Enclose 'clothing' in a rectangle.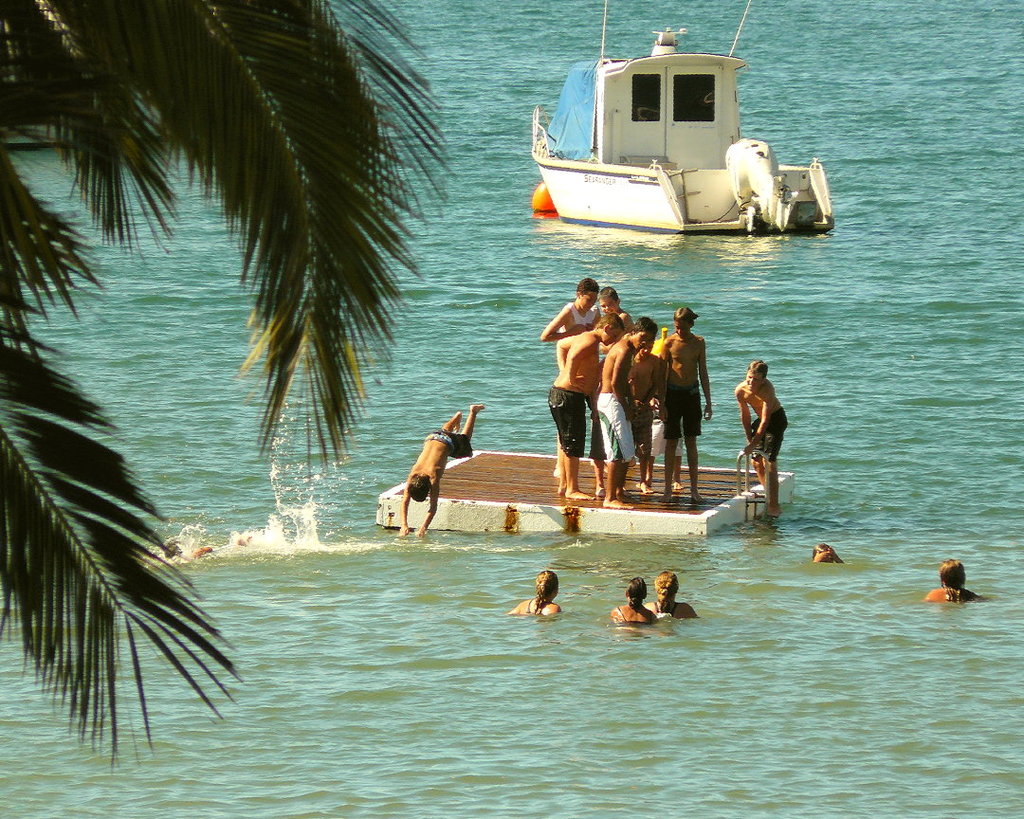
747/404/794/469.
